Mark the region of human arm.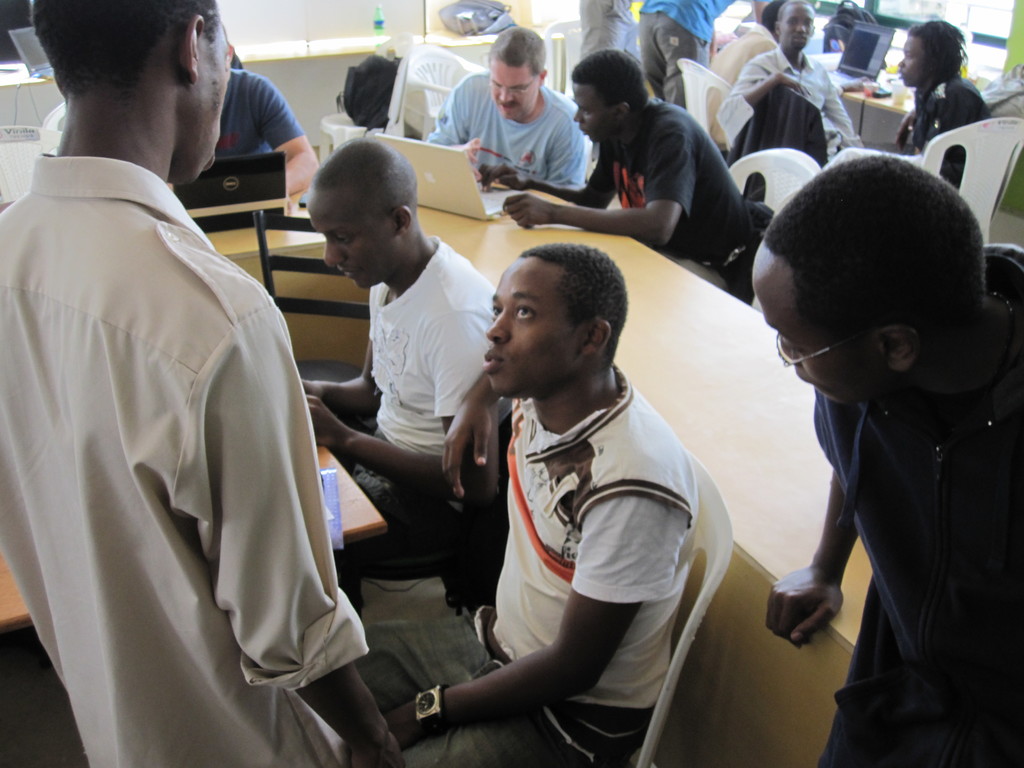
Region: {"x1": 825, "y1": 67, "x2": 857, "y2": 144}.
